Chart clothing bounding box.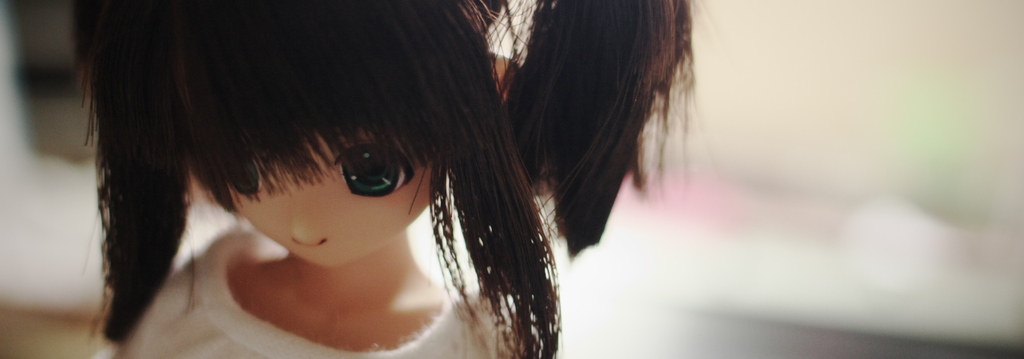
Charted: [x1=80, y1=218, x2=528, y2=357].
